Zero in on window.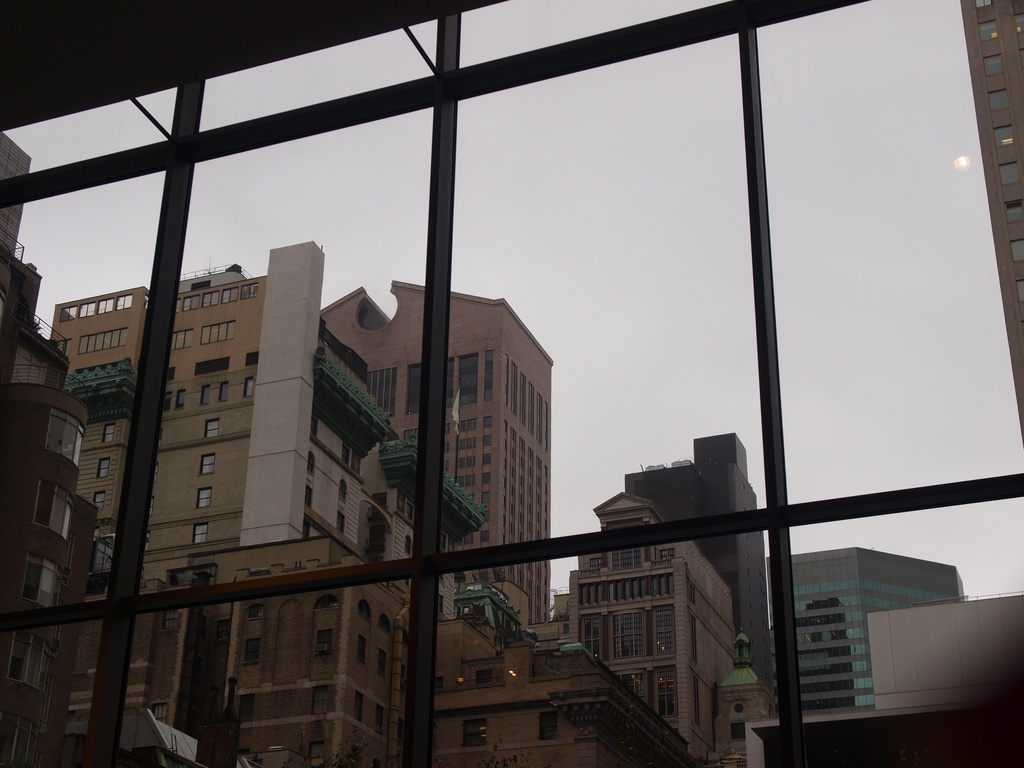
Zeroed in: <box>91,492,106,516</box>.
